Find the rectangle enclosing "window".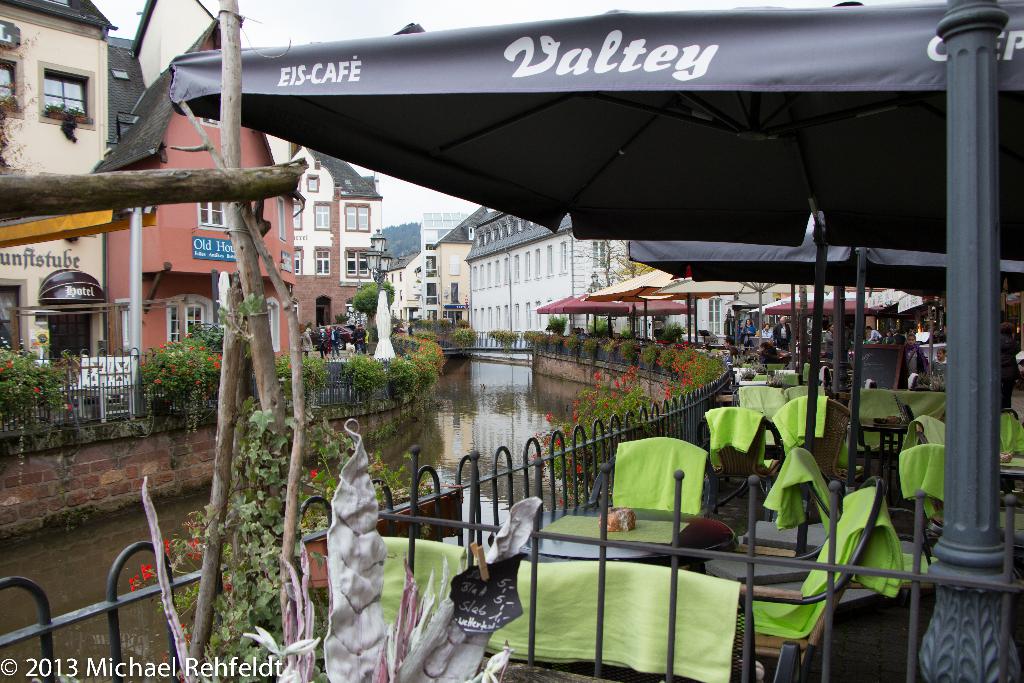
{"left": 113, "top": 70, "right": 128, "bottom": 83}.
